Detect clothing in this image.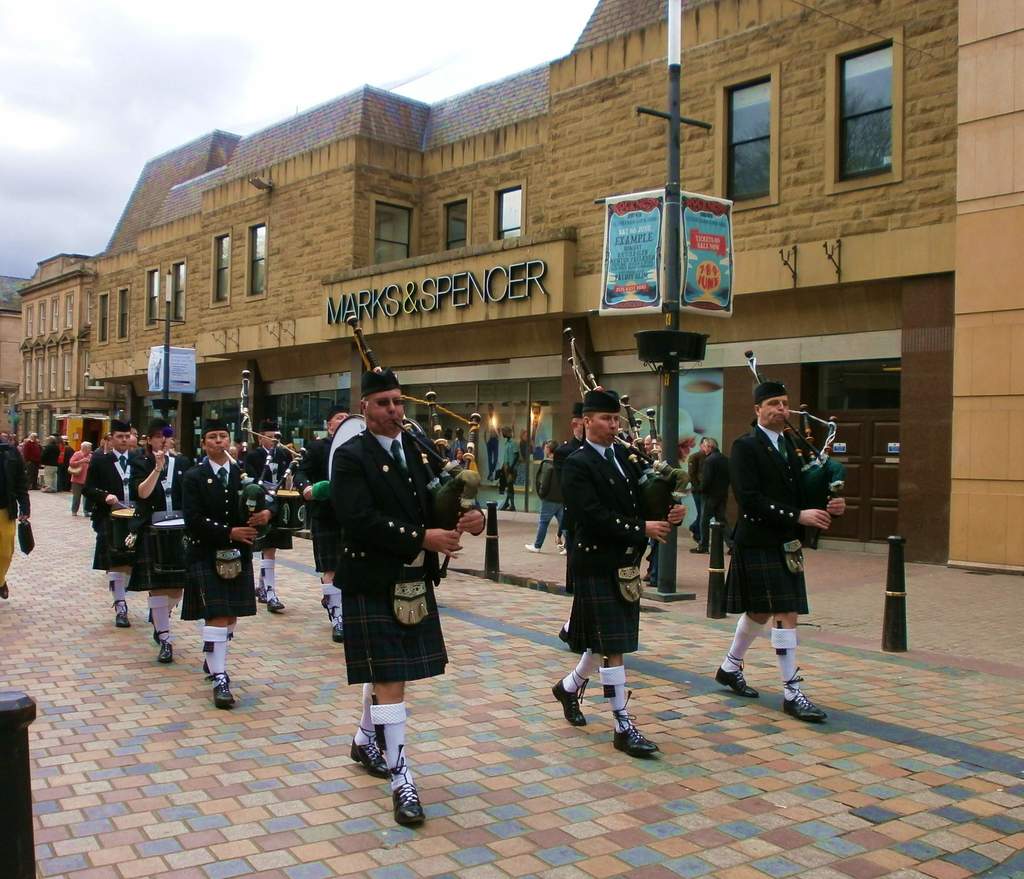
Detection: 689, 445, 716, 542.
